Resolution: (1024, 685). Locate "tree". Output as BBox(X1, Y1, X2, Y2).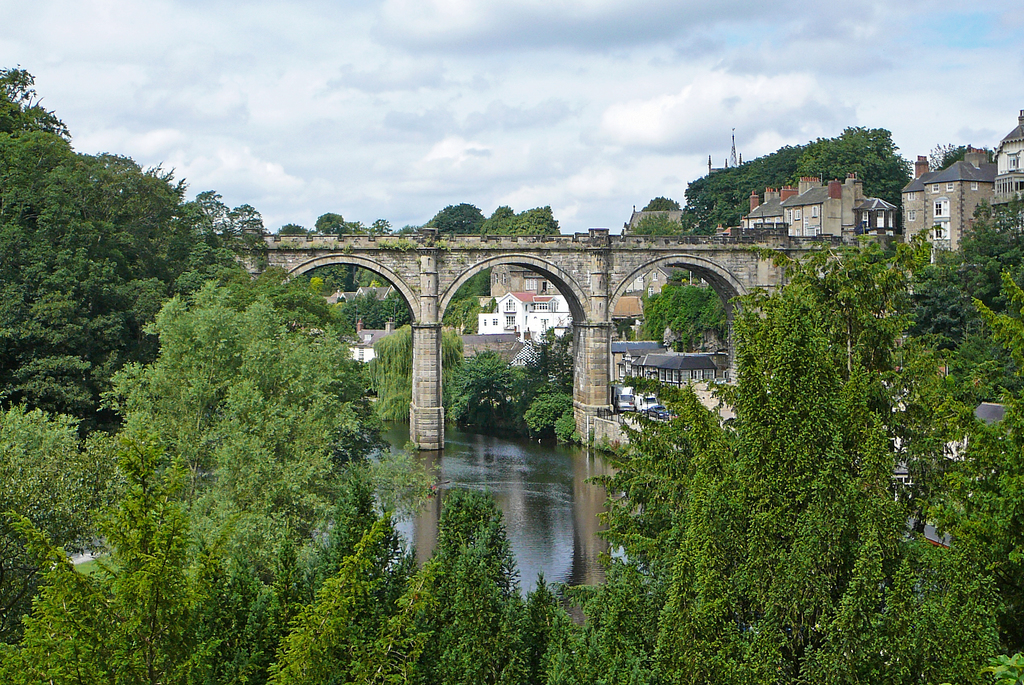
BBox(0, 63, 1022, 677).
